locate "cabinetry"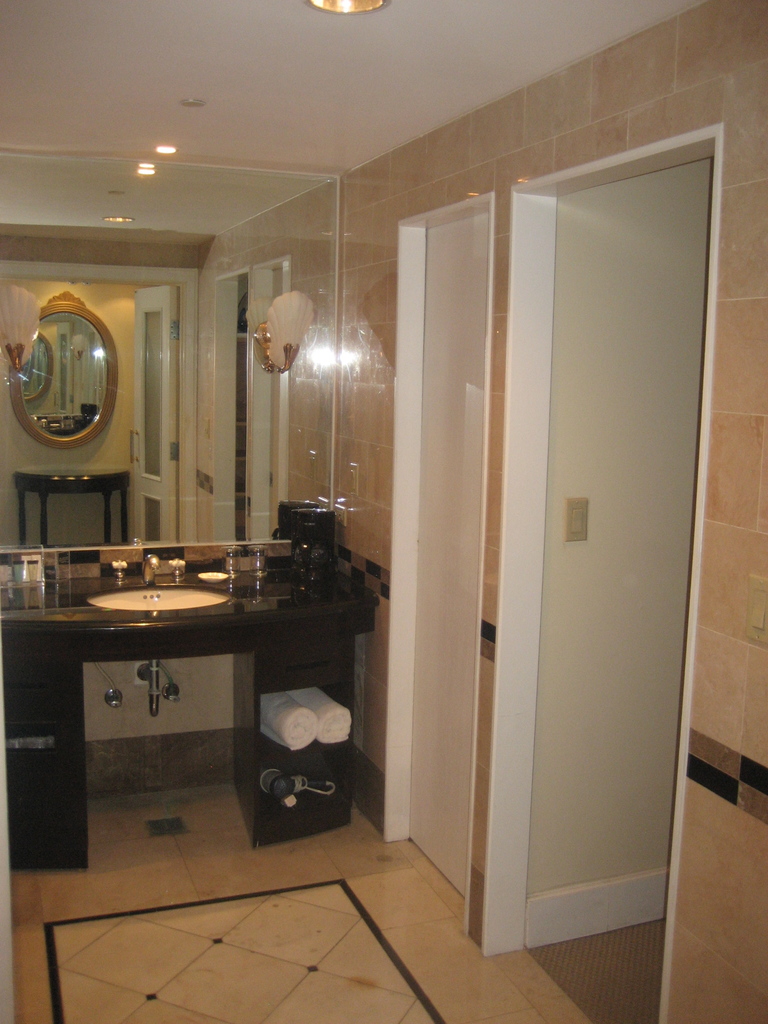
(0, 660, 89, 871)
